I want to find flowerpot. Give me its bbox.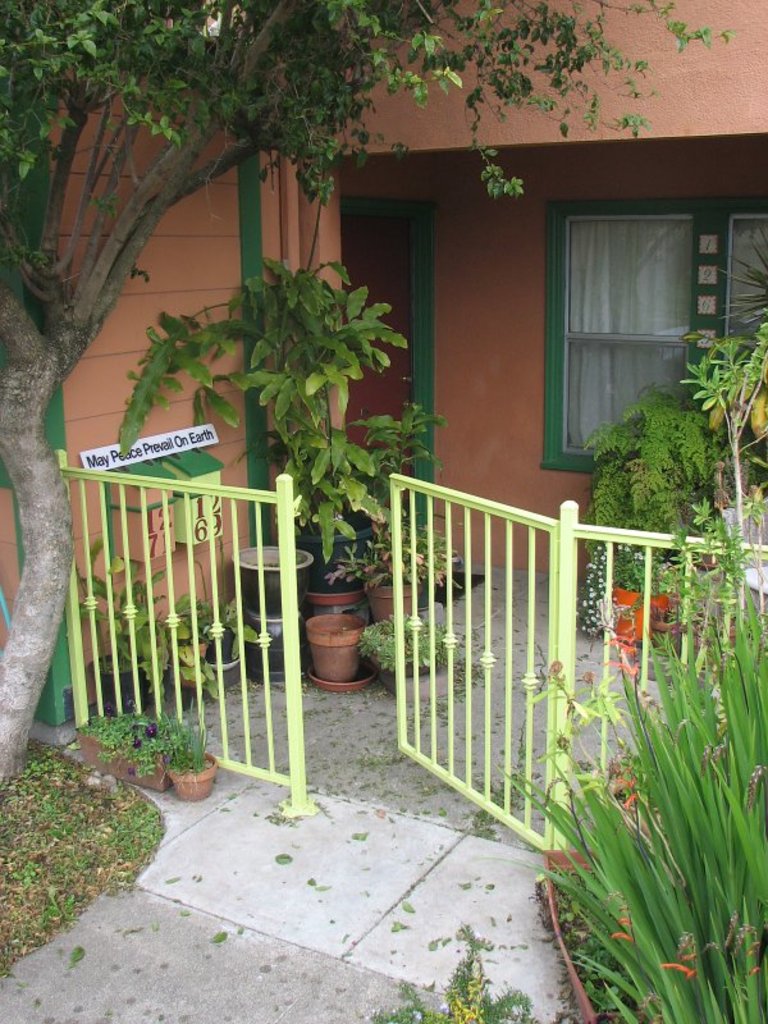
left=292, top=605, right=356, bottom=687.
